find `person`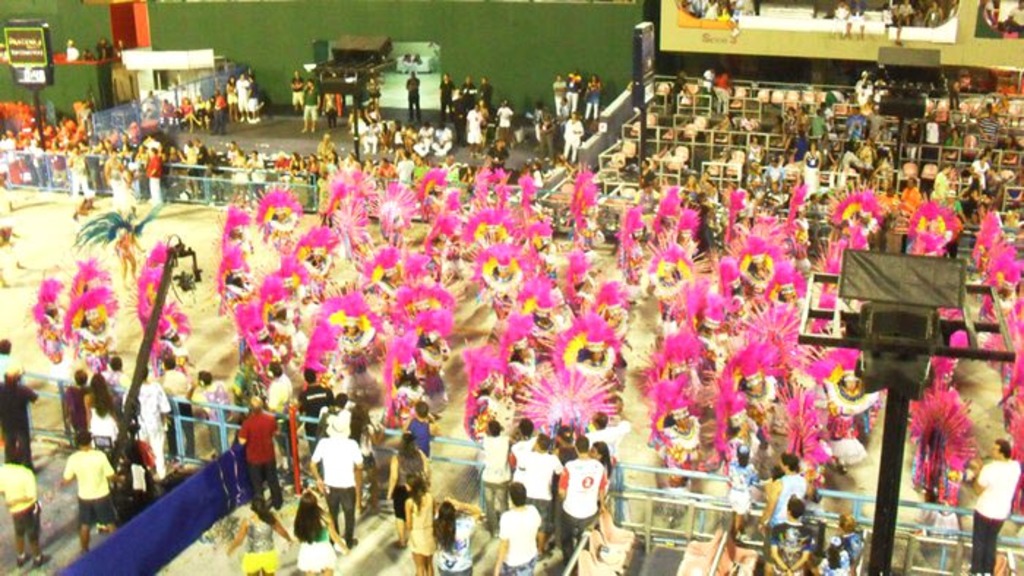
x1=557, y1=434, x2=607, y2=567
